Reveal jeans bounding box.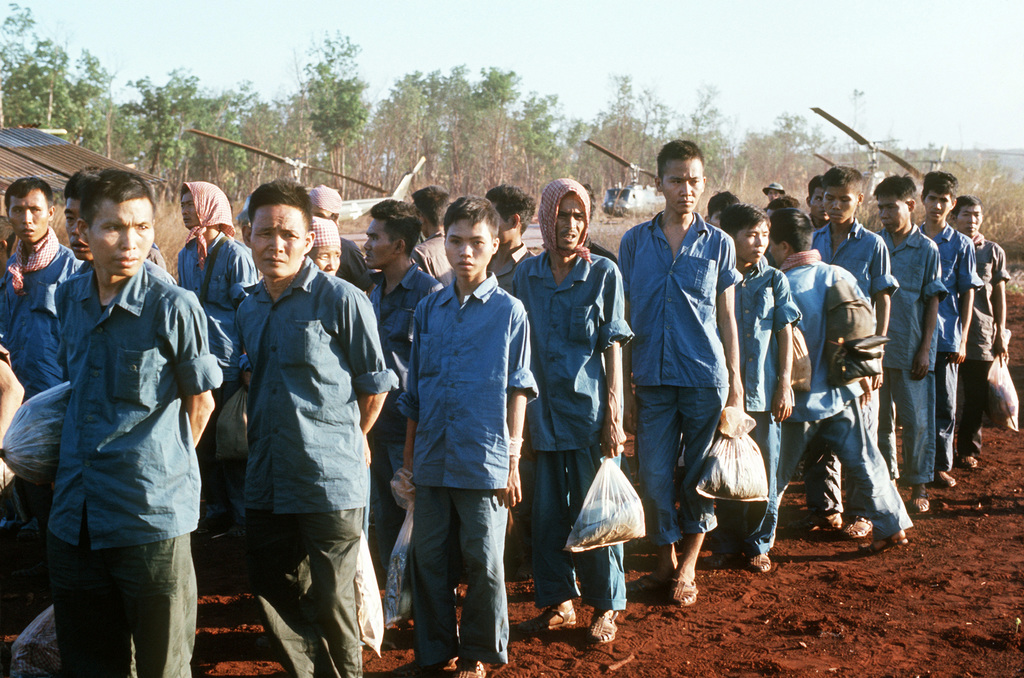
Revealed: [left=884, top=373, right=945, bottom=492].
